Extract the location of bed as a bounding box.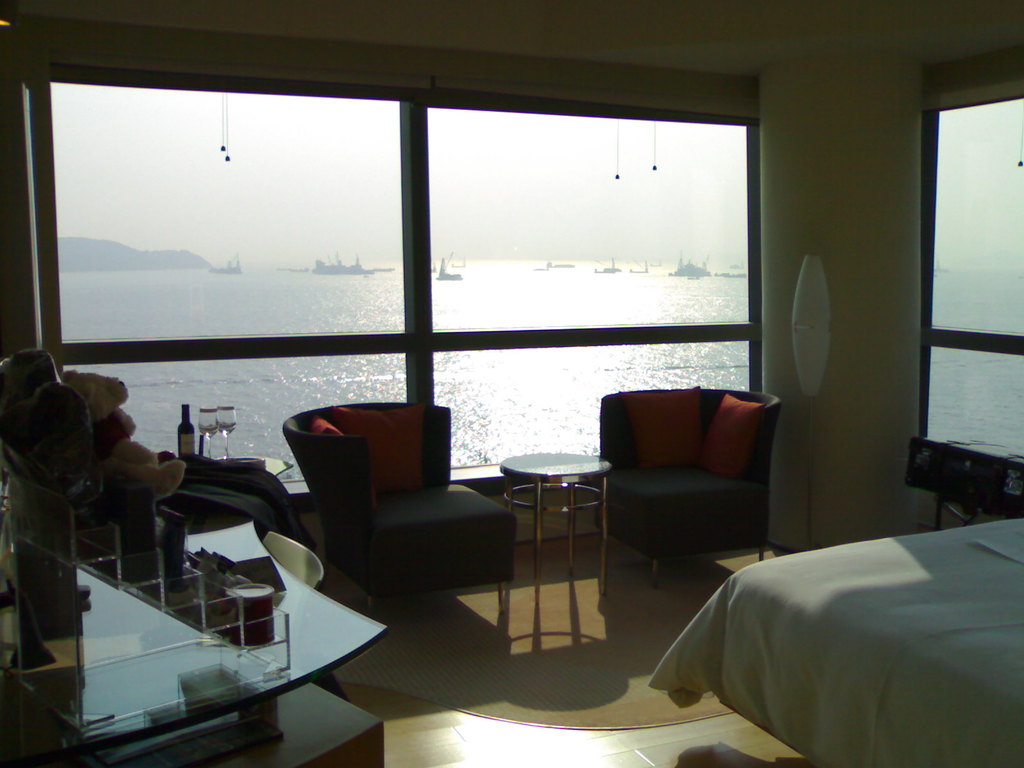
<box>650,512,1023,767</box>.
